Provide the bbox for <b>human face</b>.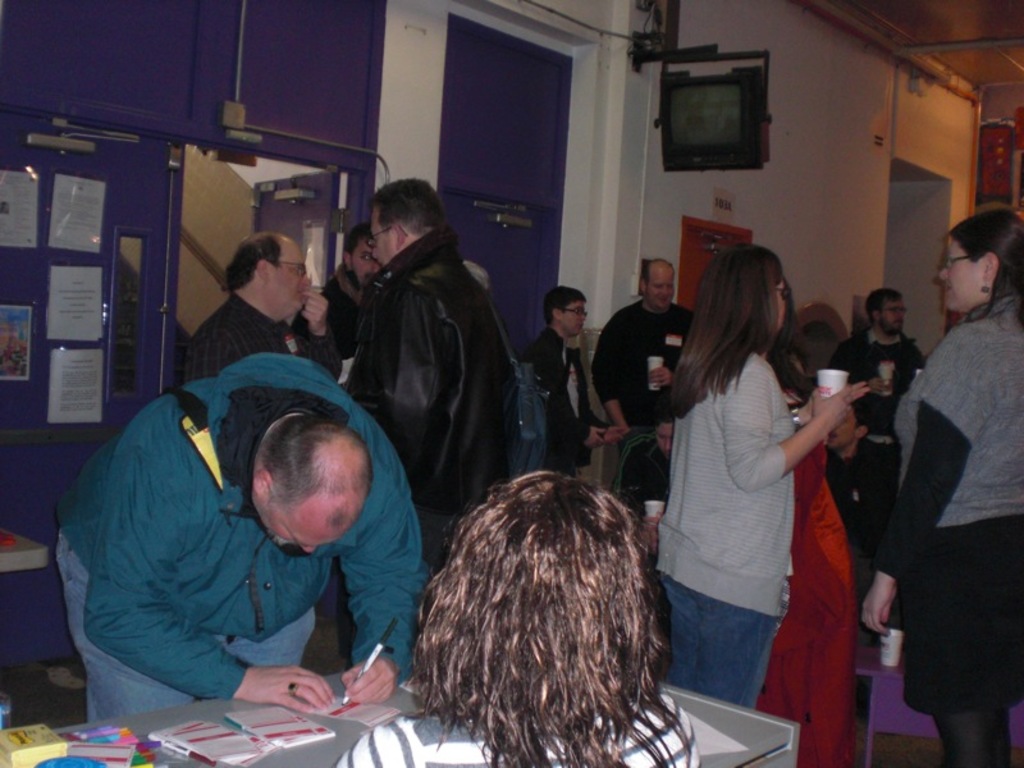
(x1=344, y1=239, x2=374, y2=291).
